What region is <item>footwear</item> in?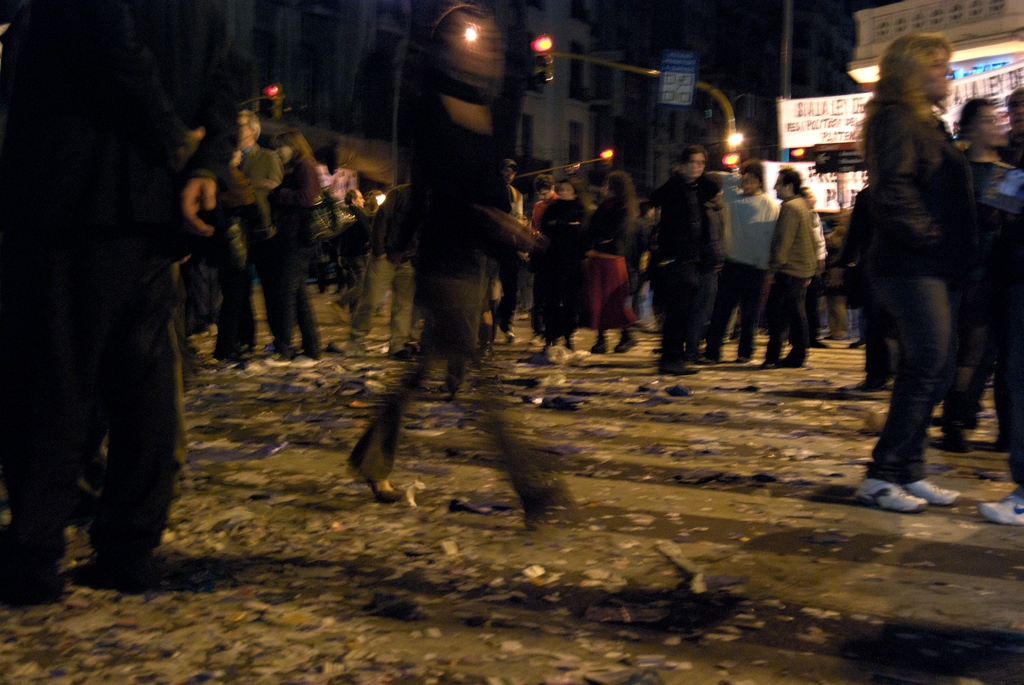
[x1=395, y1=343, x2=414, y2=358].
